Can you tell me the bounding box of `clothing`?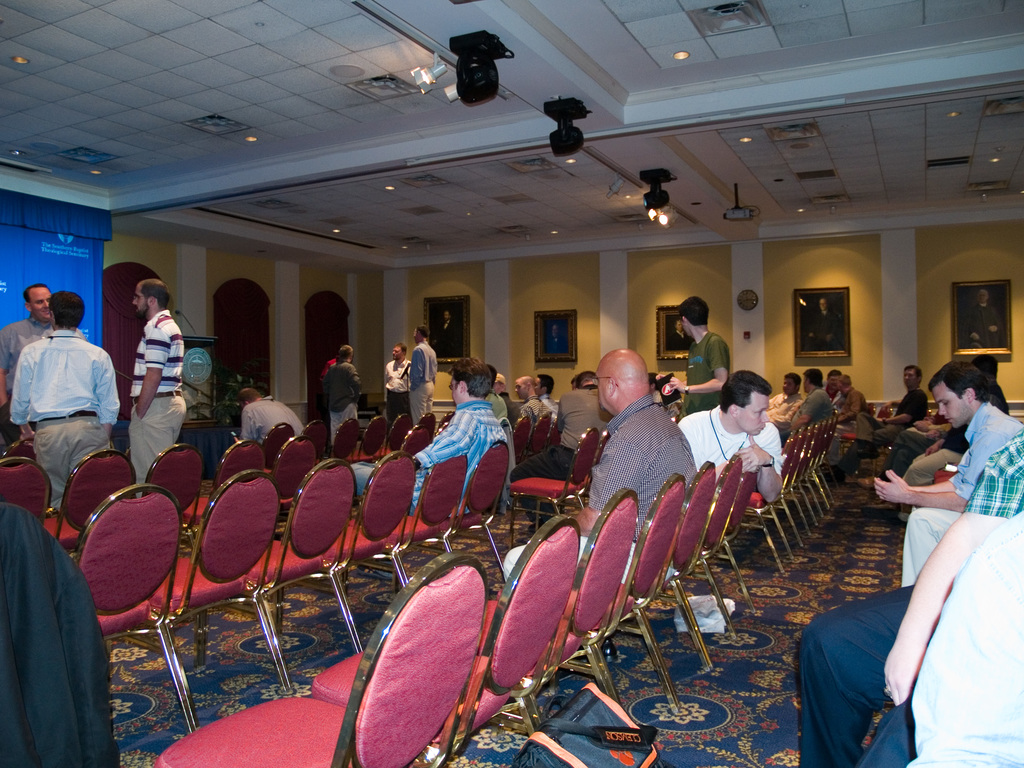
<region>6, 294, 121, 527</region>.
